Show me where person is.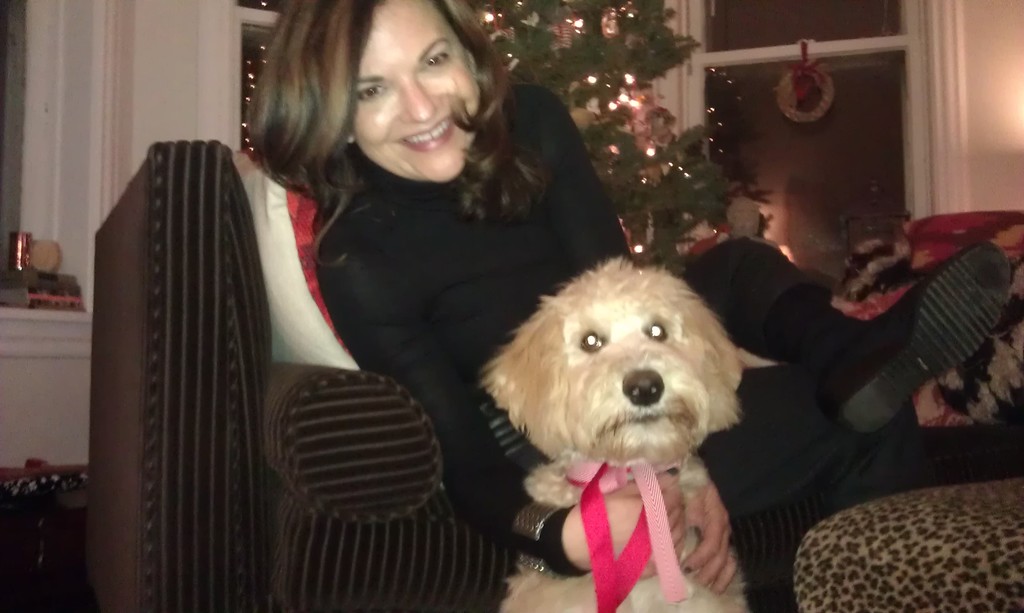
person is at 243 0 1011 598.
